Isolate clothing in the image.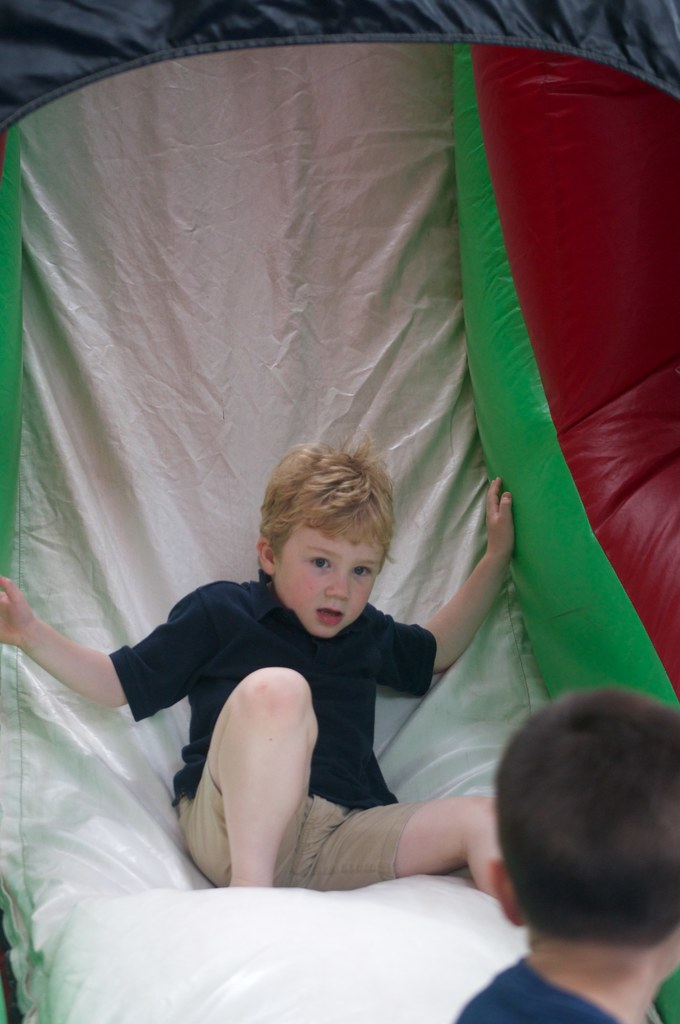
Isolated region: BBox(127, 554, 517, 915).
